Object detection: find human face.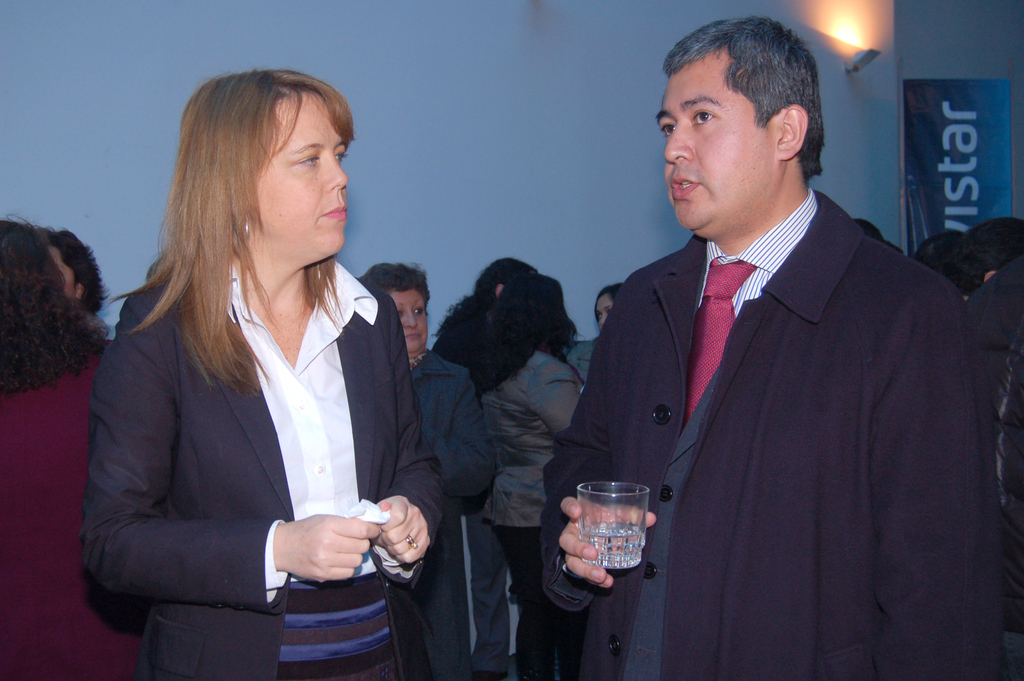
[left=391, top=290, right=432, bottom=356].
